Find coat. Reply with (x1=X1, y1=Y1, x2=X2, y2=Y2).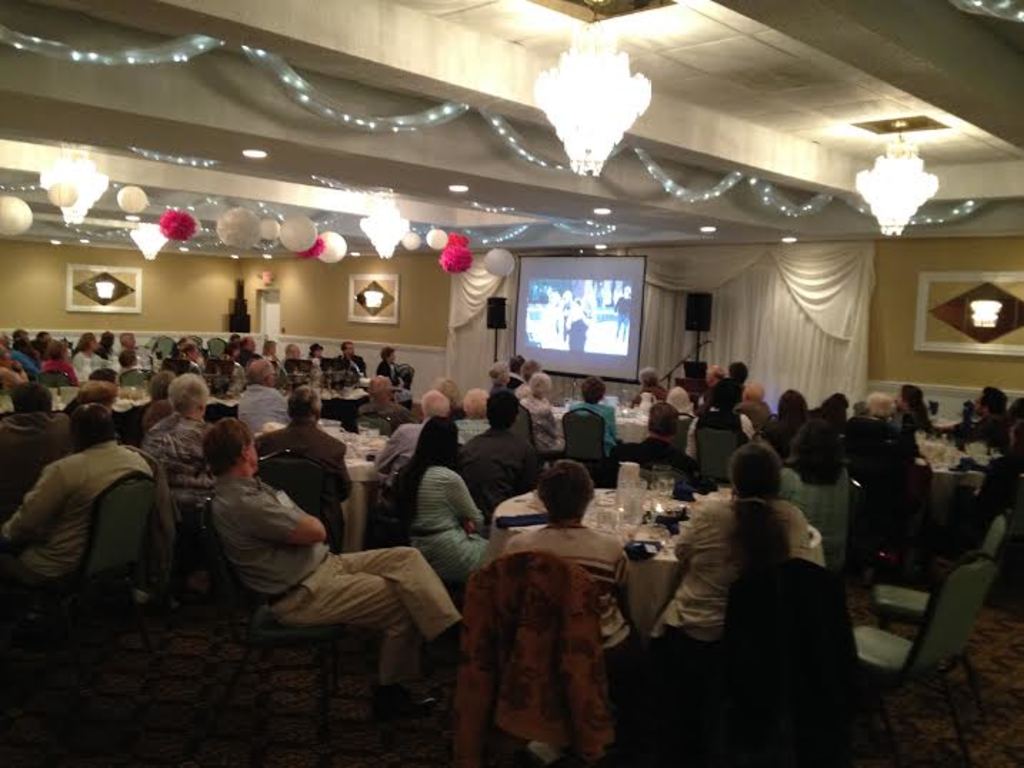
(x1=254, y1=418, x2=350, y2=494).
